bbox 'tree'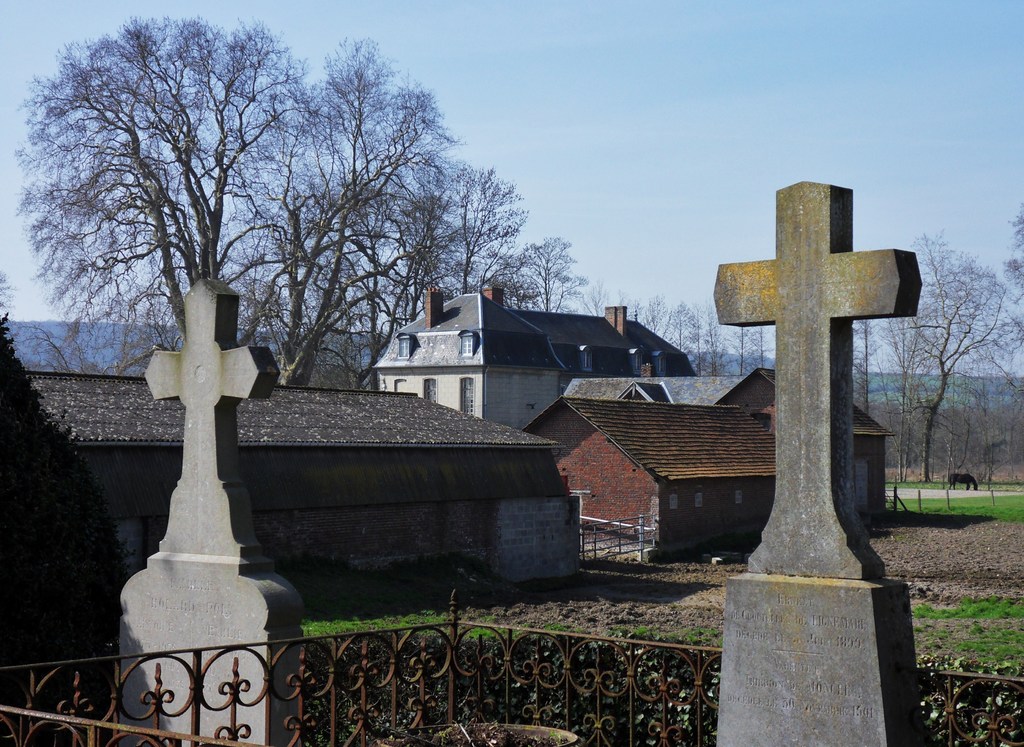
bbox(0, 256, 164, 734)
